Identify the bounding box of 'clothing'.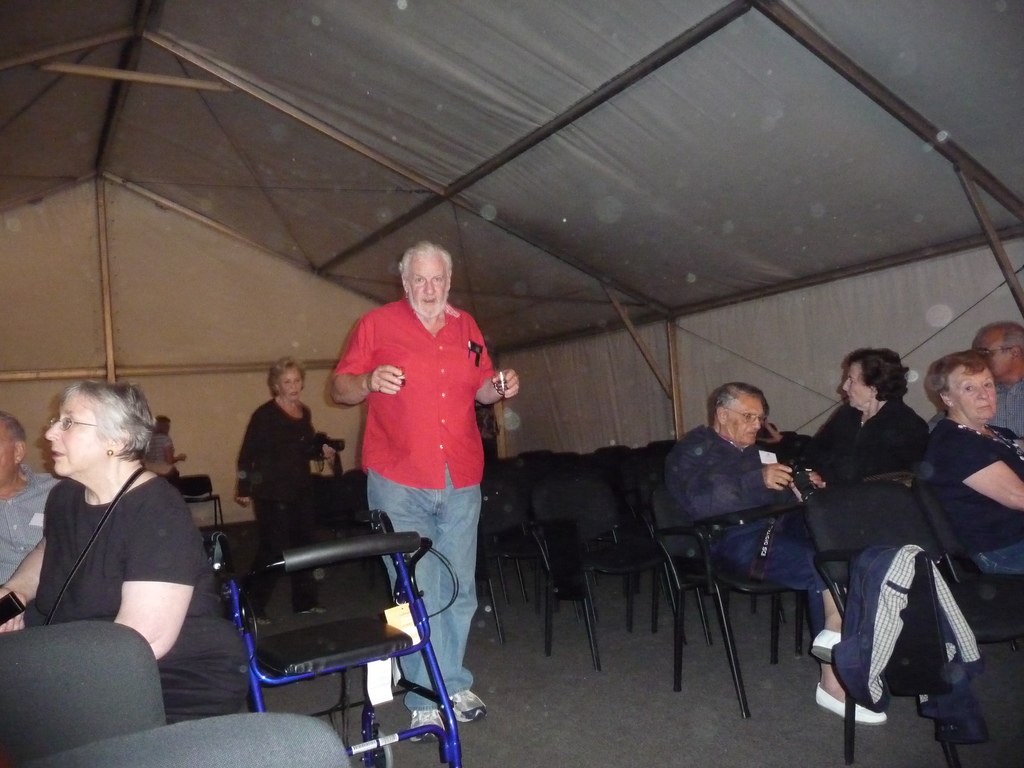
pyautogui.locateOnScreen(927, 416, 1023, 573).
